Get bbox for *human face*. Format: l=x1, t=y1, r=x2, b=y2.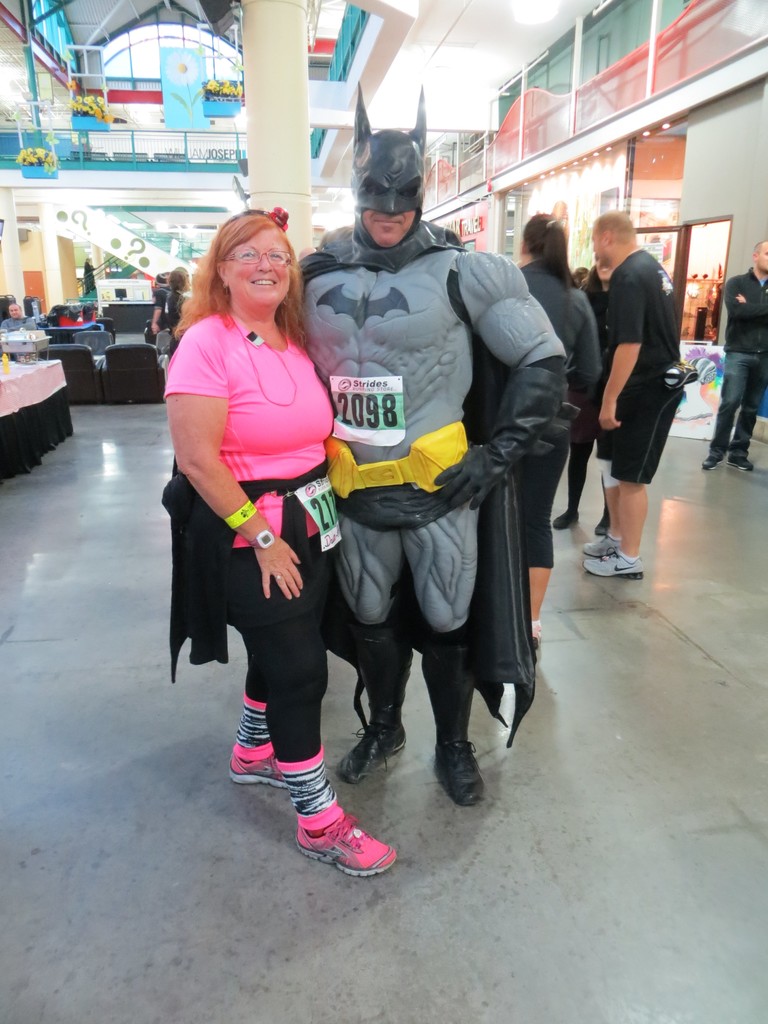
l=369, t=202, r=411, b=244.
